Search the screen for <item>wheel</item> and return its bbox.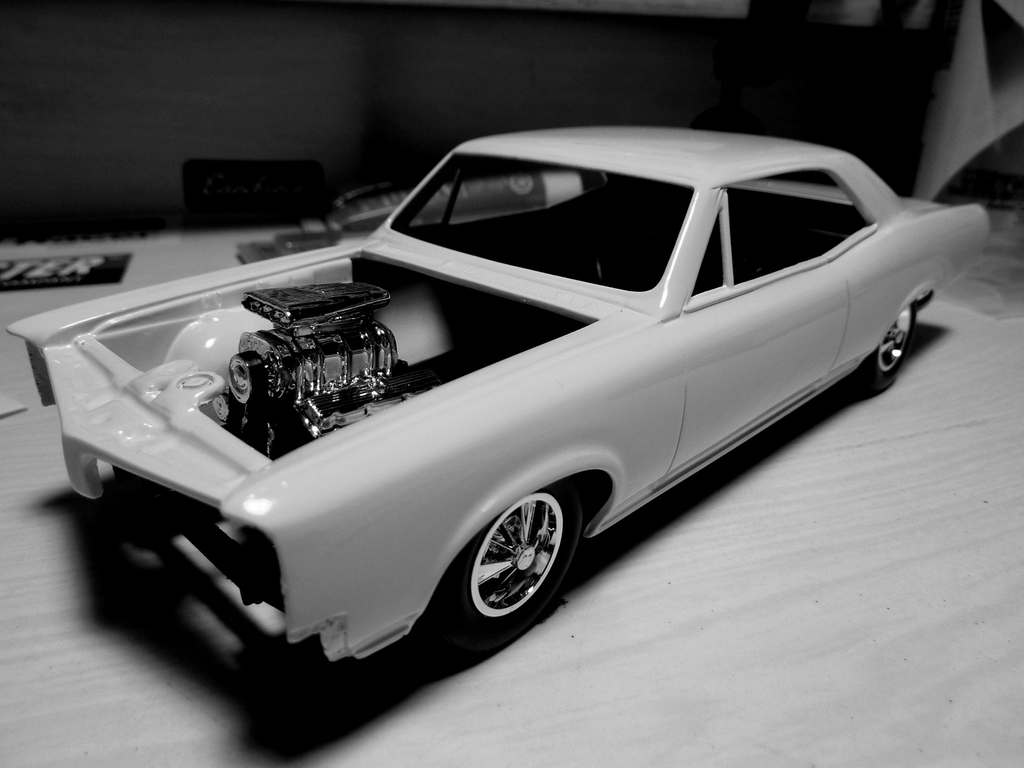
Found: bbox=(860, 300, 922, 392).
